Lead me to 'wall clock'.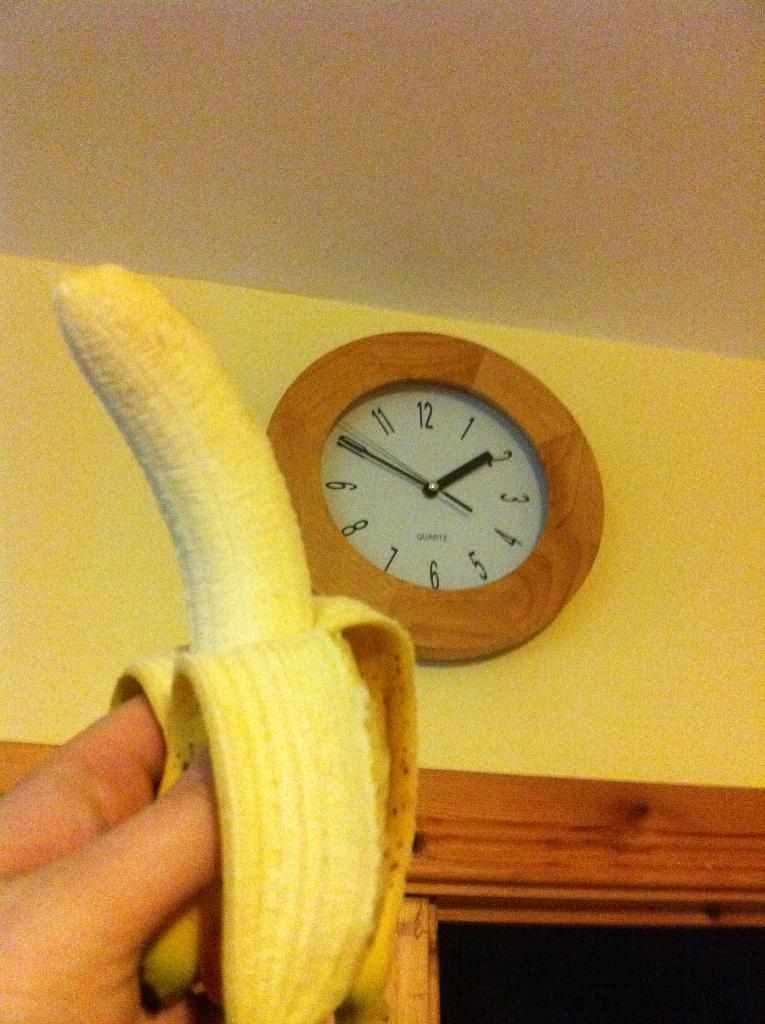
Lead to bbox=[284, 342, 593, 627].
